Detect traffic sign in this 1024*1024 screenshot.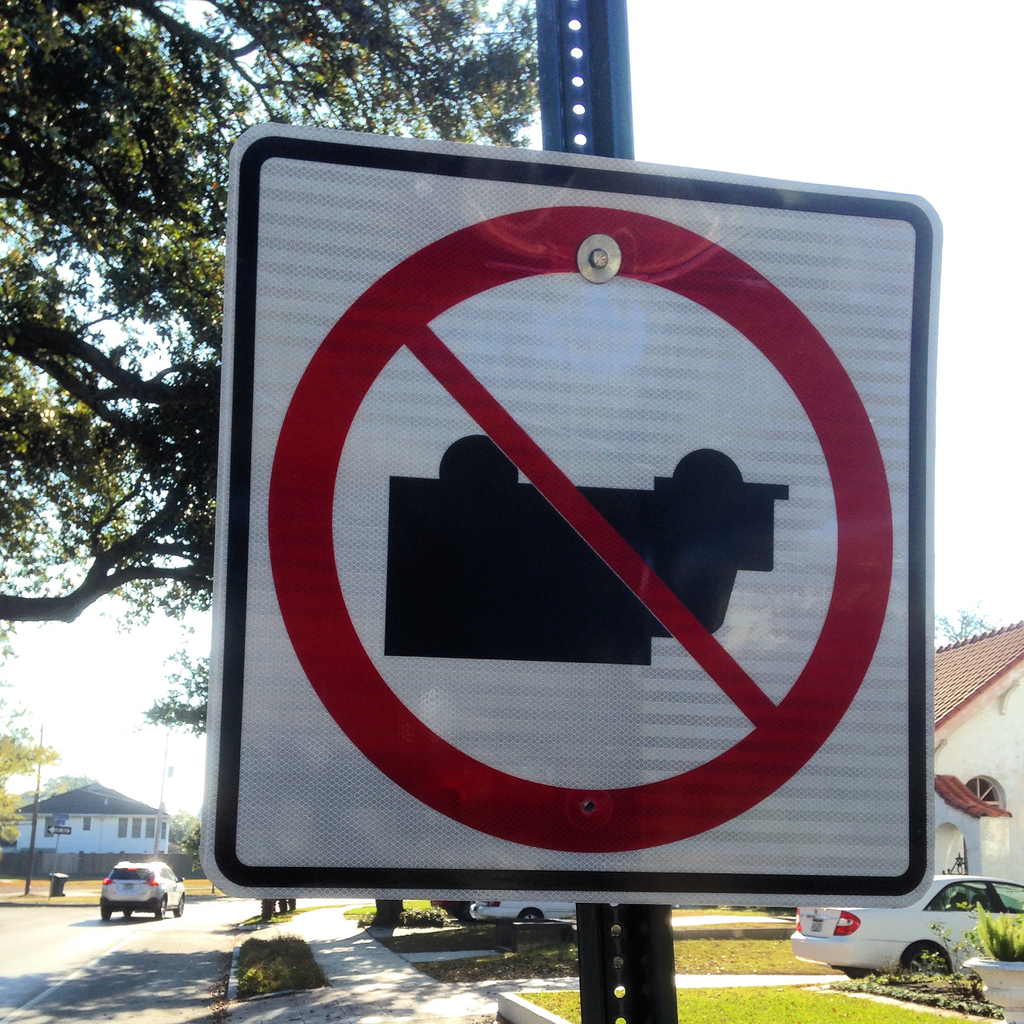
Detection: locate(196, 120, 941, 910).
